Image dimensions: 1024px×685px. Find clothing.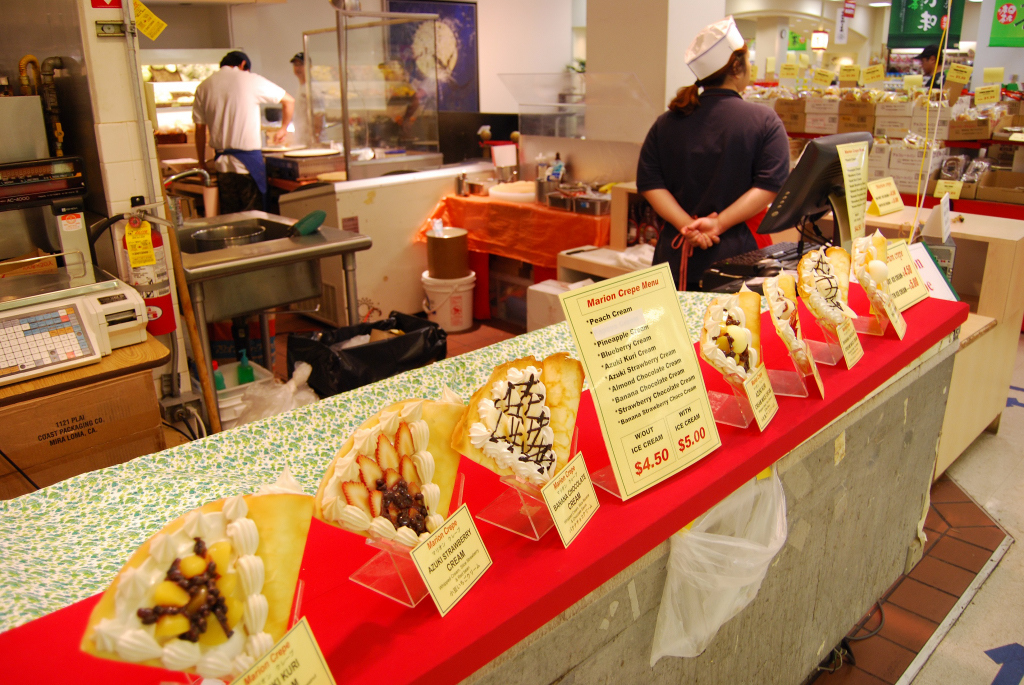
183 62 289 220.
